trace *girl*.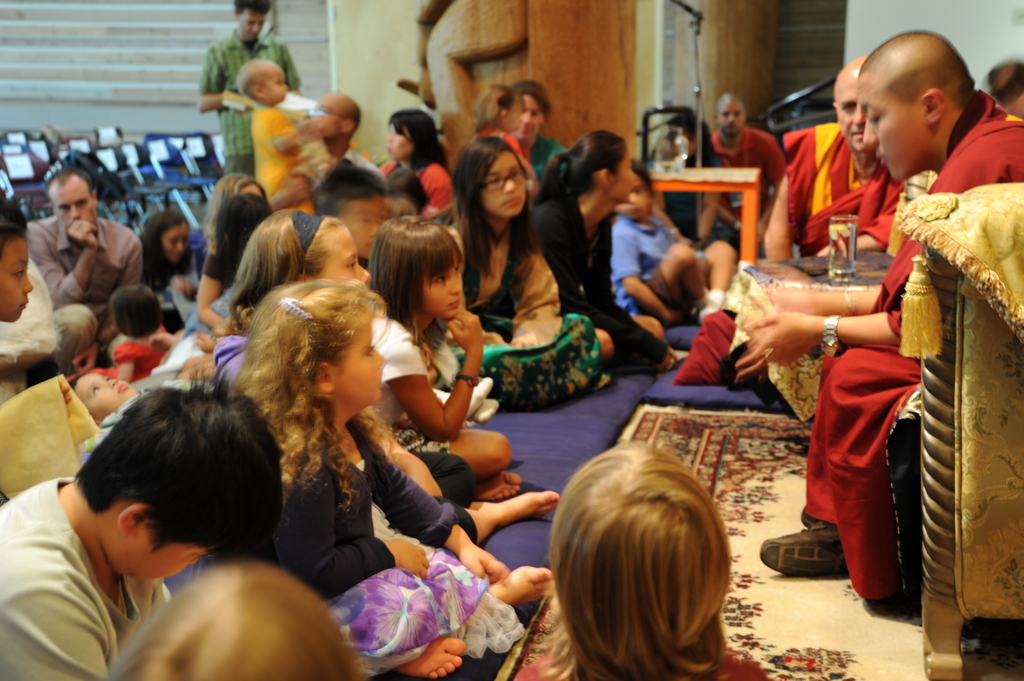
Traced to 512/434/778/680.
